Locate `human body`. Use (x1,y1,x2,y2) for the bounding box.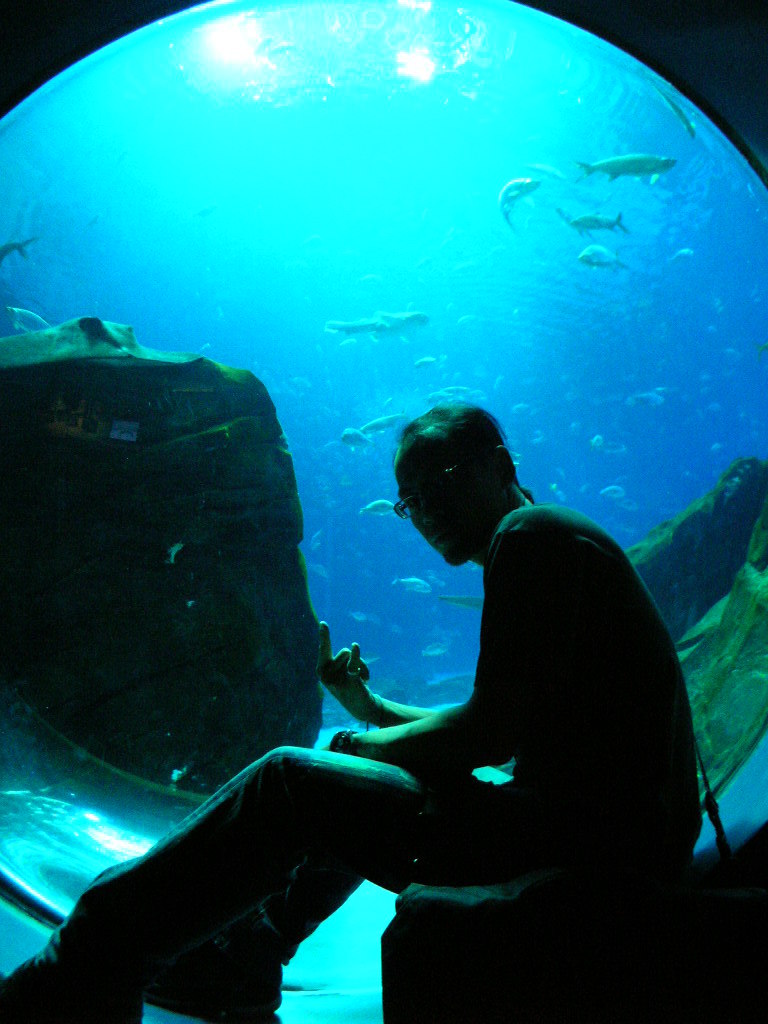
(0,407,703,1023).
